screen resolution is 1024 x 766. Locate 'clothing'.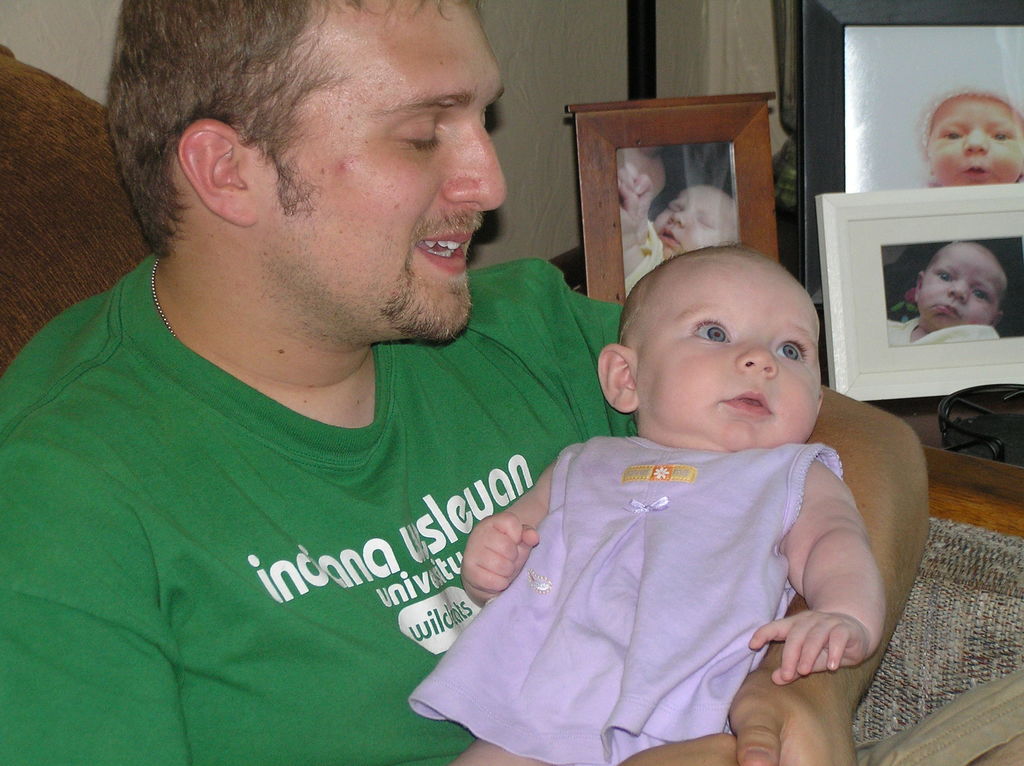
[397,433,863,765].
